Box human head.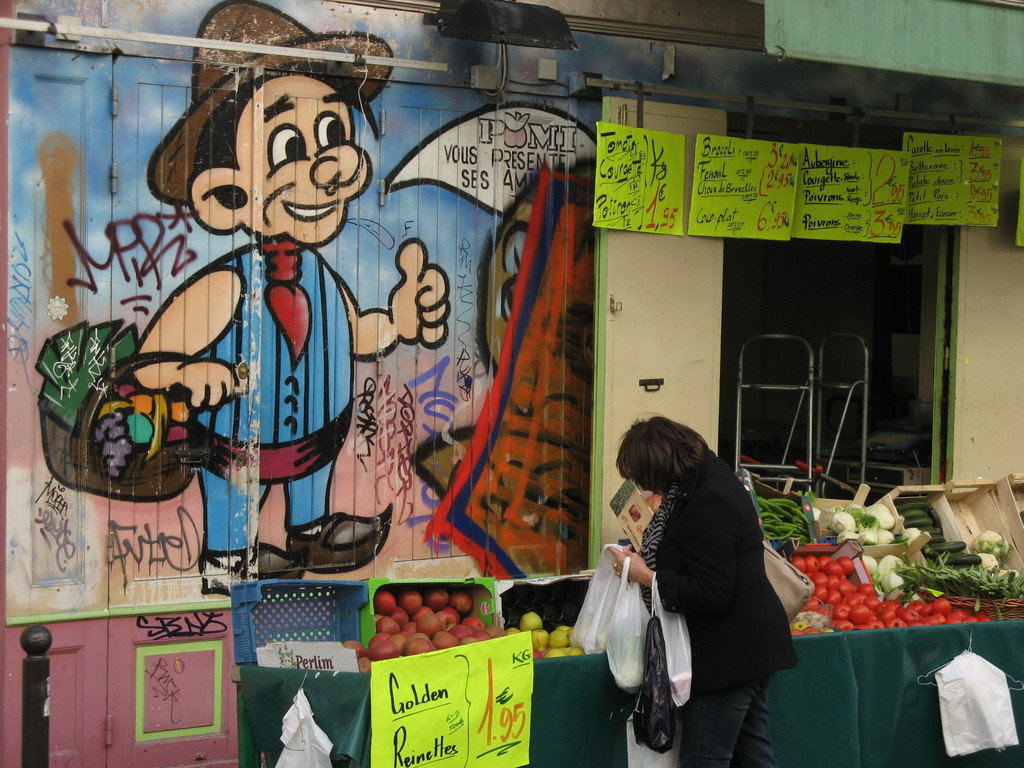
(x1=136, y1=39, x2=380, y2=266).
